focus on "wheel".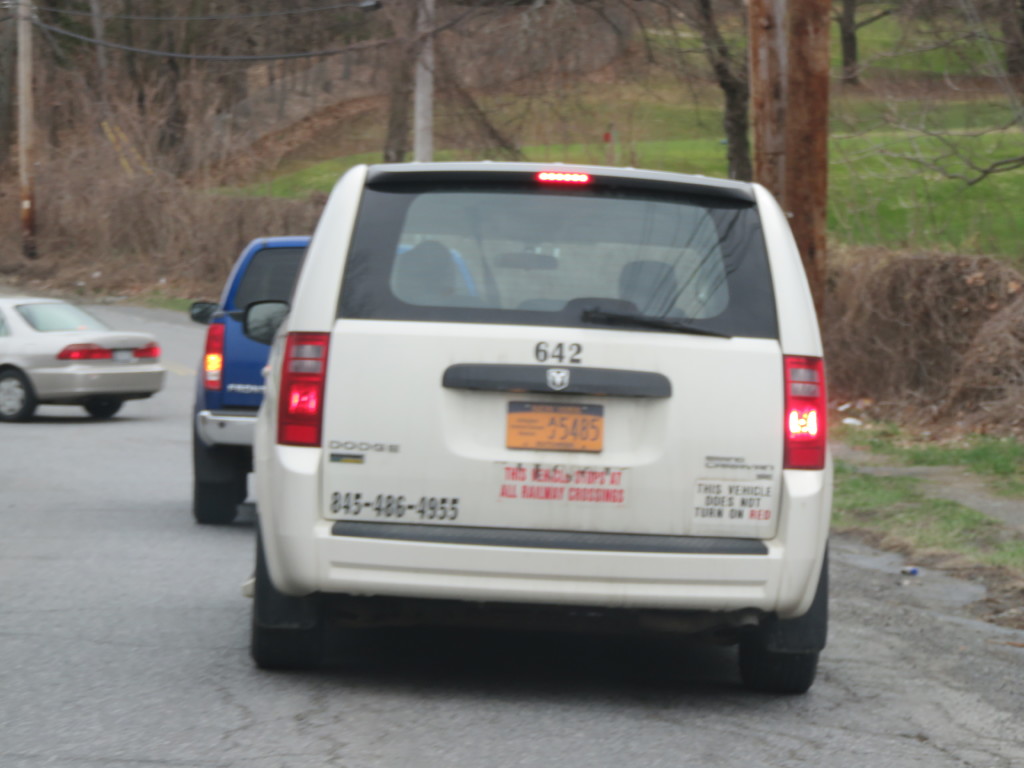
Focused at box(84, 392, 129, 420).
